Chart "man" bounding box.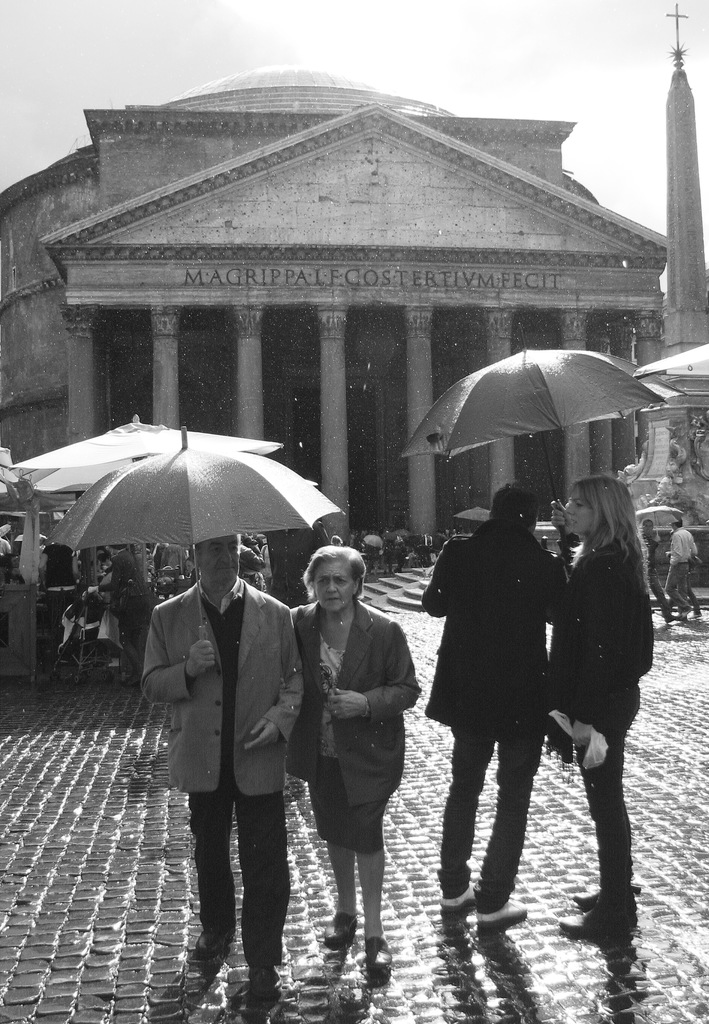
Charted: bbox=(420, 482, 566, 926).
